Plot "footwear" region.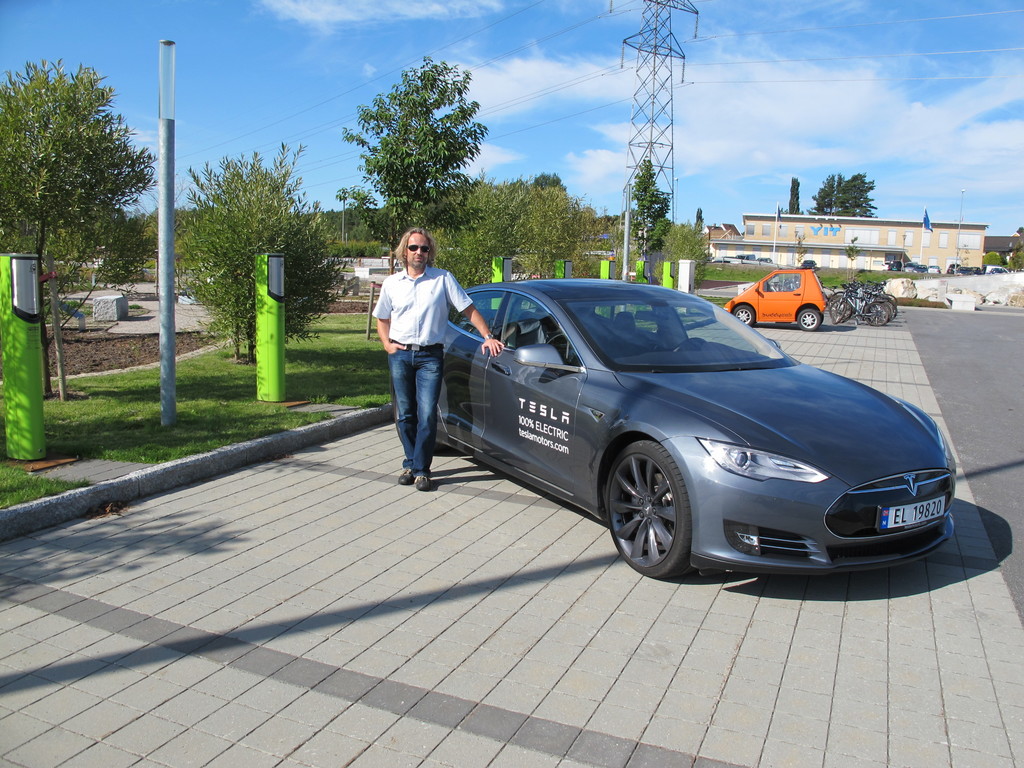
Plotted at locate(397, 467, 415, 483).
